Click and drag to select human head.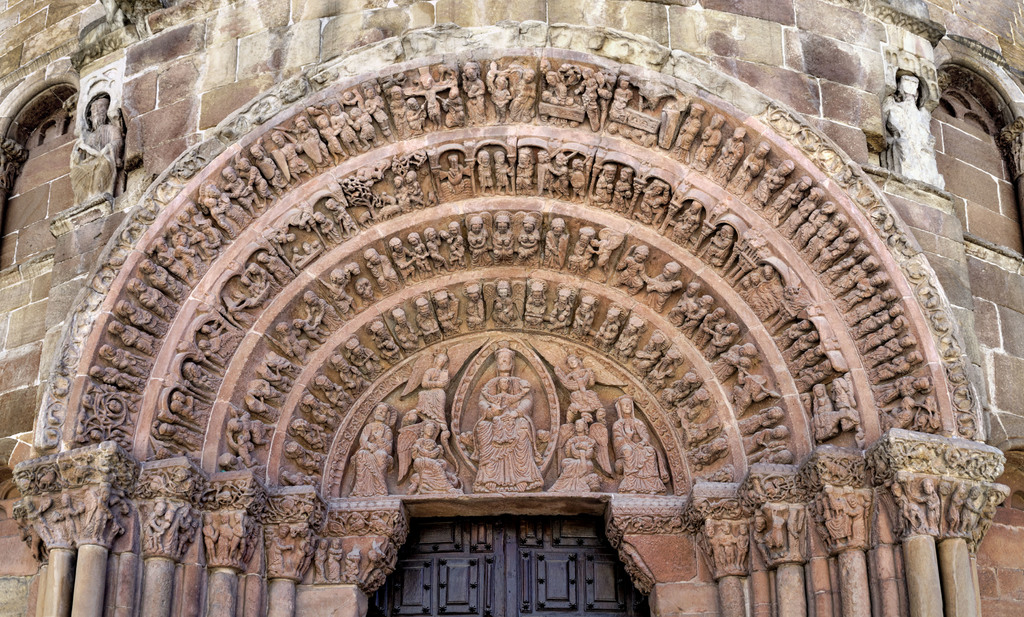
Selection: crop(391, 176, 405, 188).
